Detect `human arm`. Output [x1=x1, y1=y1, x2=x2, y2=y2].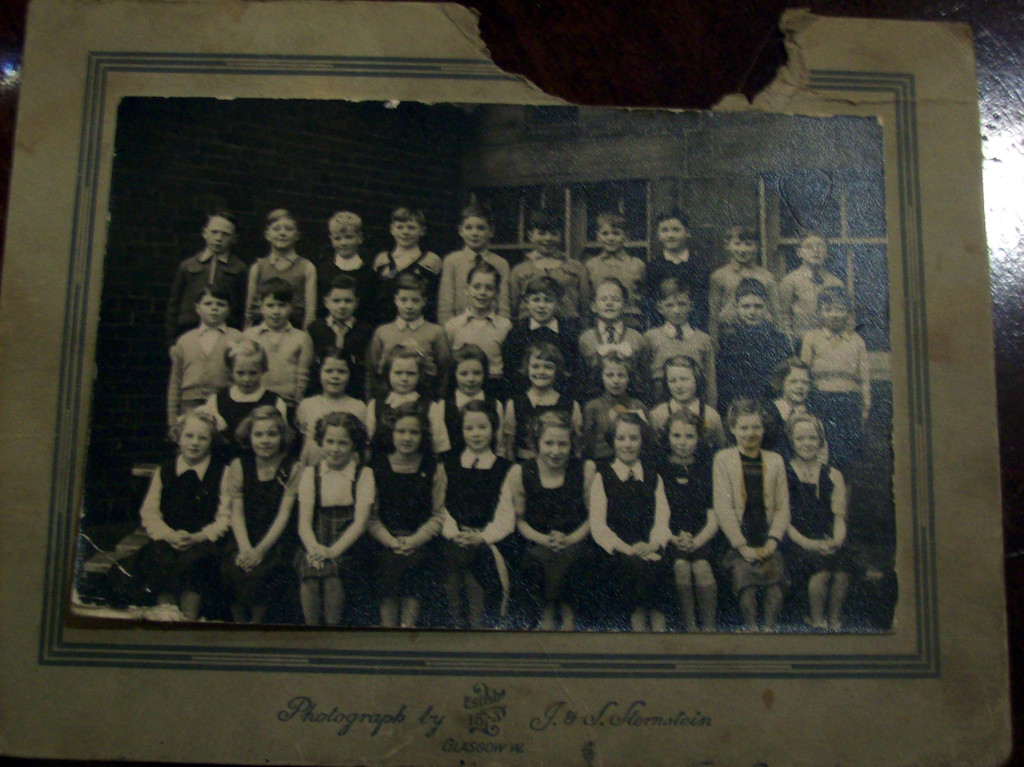
[x1=165, y1=343, x2=184, y2=444].
